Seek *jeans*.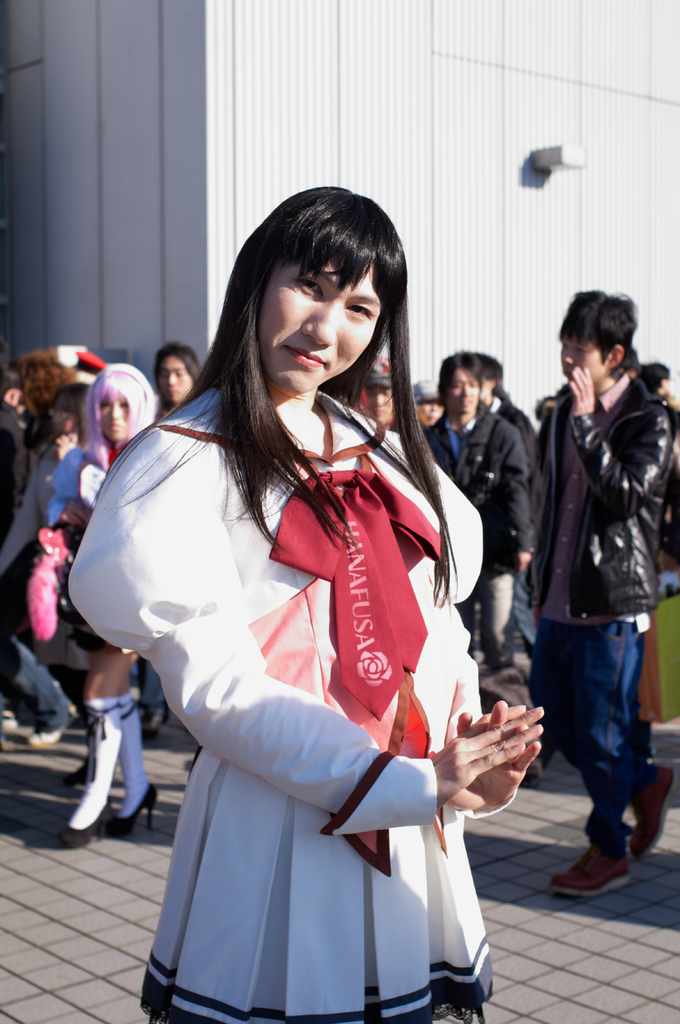
{"x1": 0, "y1": 617, "x2": 73, "y2": 738}.
